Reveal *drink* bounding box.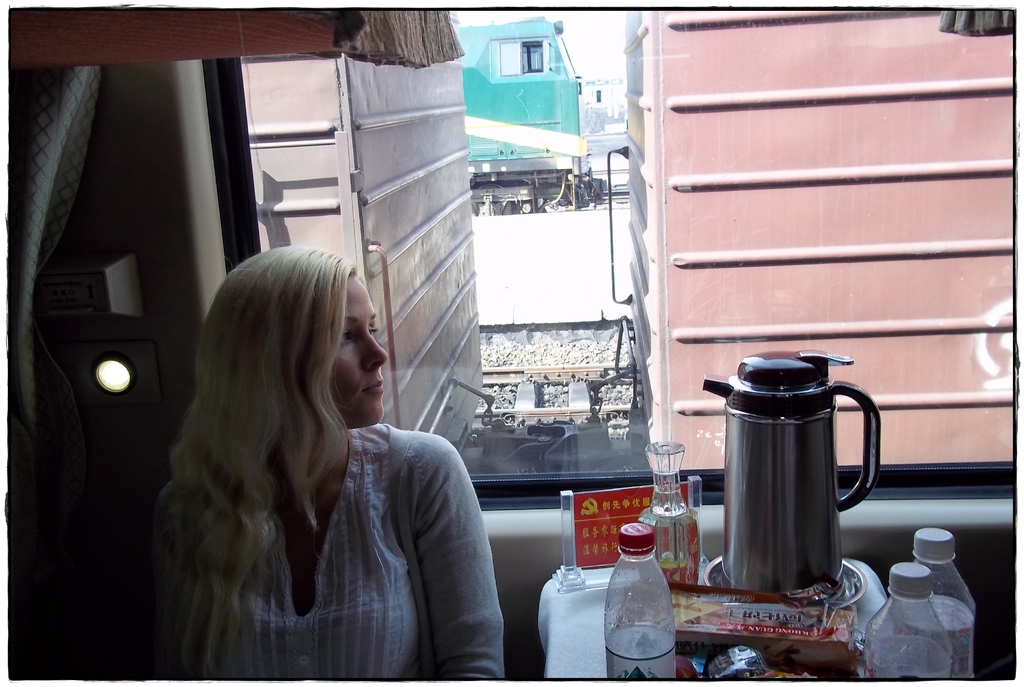
Revealed: box(602, 524, 676, 686).
